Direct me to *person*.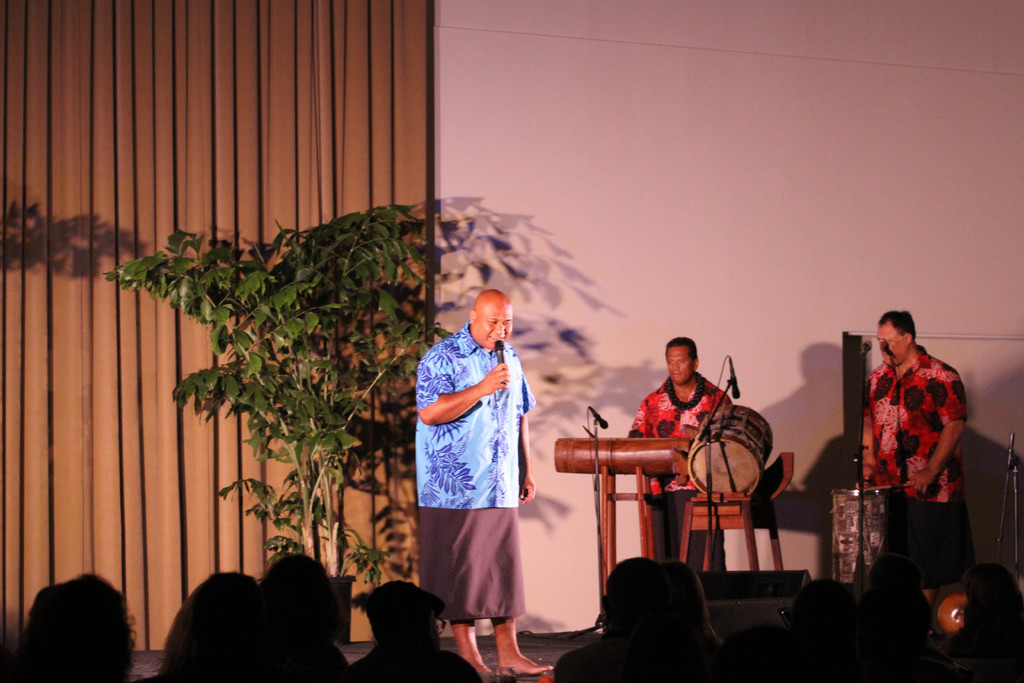
Direction: (627, 335, 739, 574).
